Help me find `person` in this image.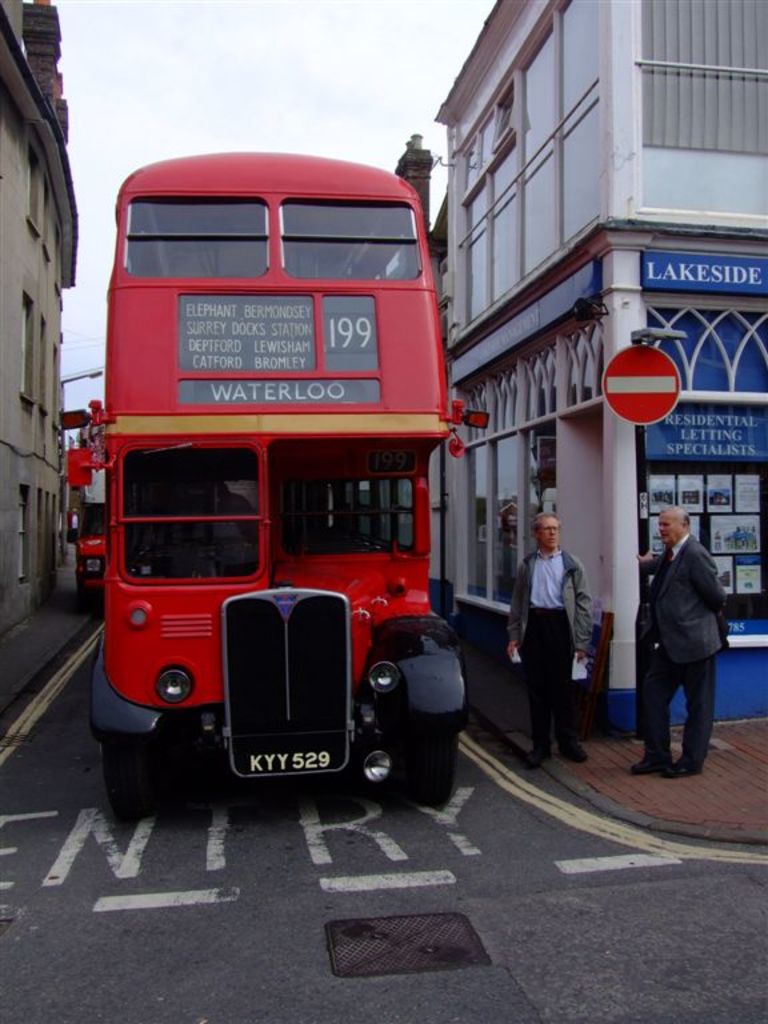
Found it: bbox=[639, 473, 741, 791].
